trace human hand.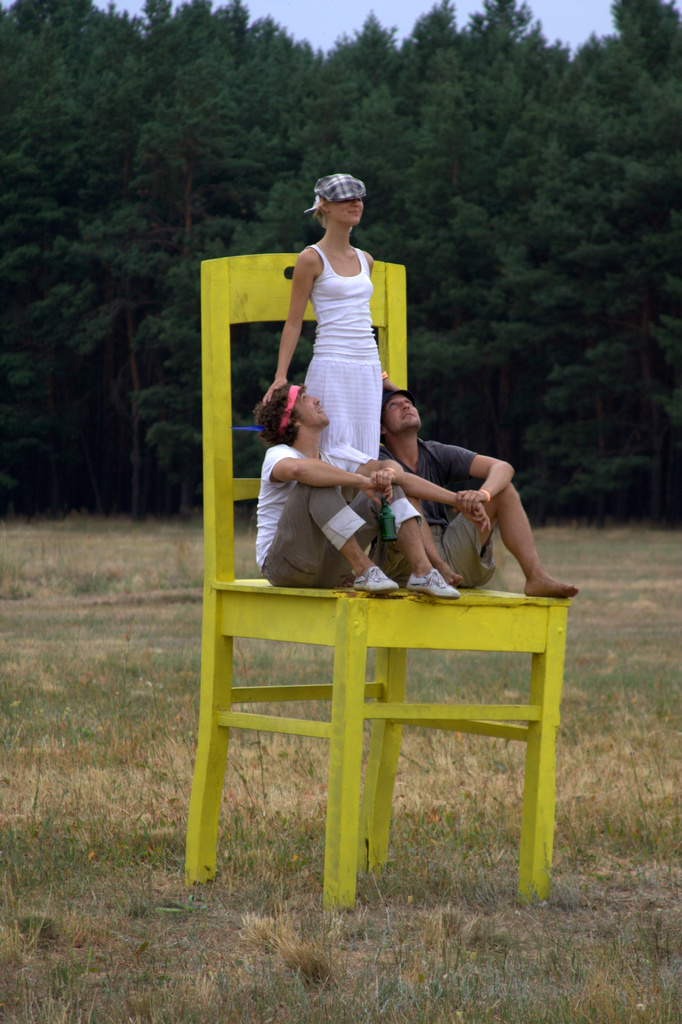
Traced to x1=264, y1=377, x2=287, y2=405.
